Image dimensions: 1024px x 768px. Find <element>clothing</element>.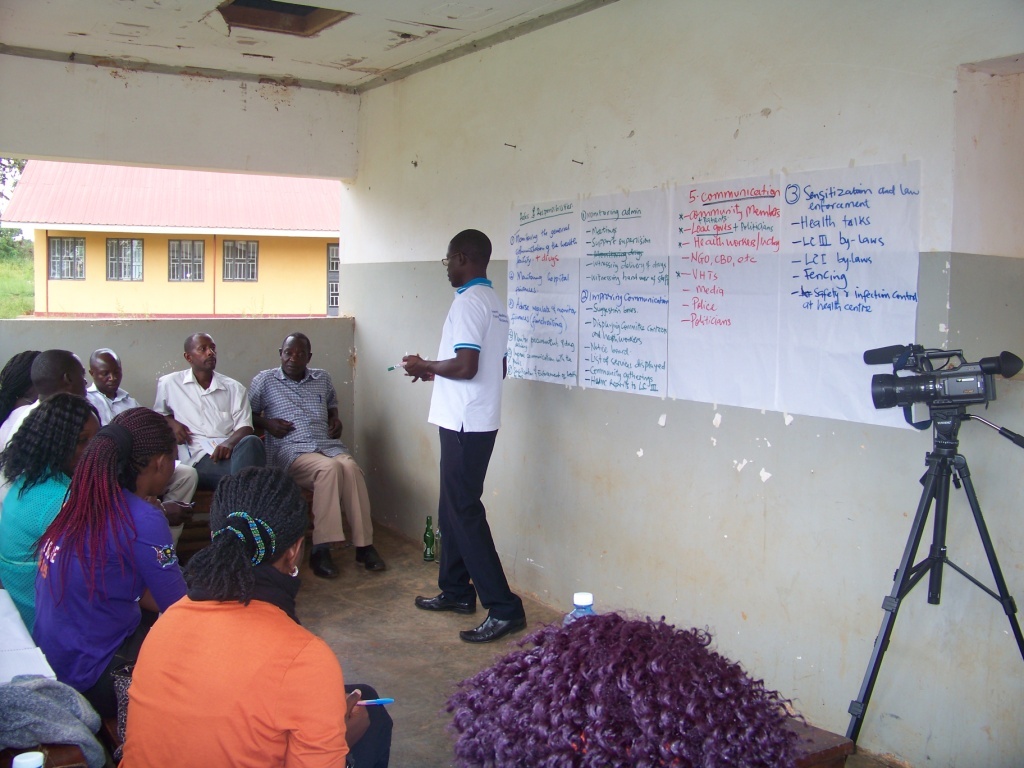
x1=426 y1=278 x2=520 y2=609.
